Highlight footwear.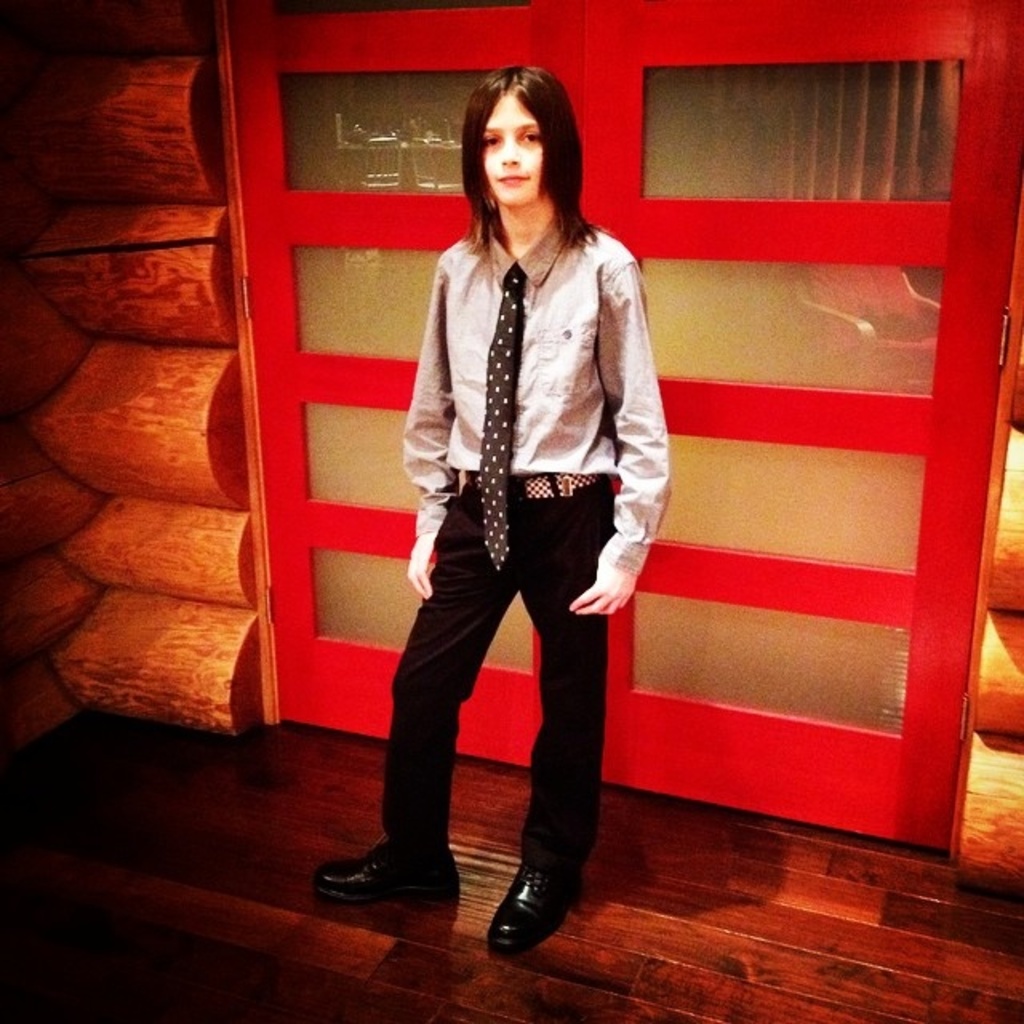
Highlighted region: [x1=314, y1=840, x2=464, y2=896].
